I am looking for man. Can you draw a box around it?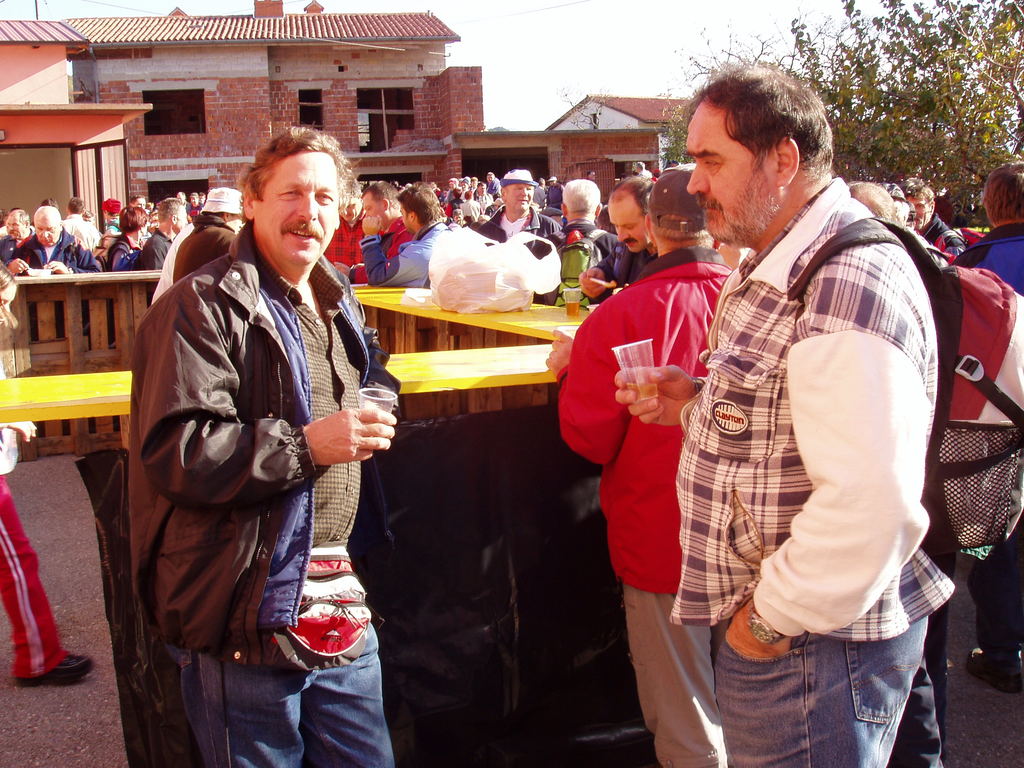
Sure, the bounding box is {"left": 461, "top": 178, "right": 468, "bottom": 202}.
